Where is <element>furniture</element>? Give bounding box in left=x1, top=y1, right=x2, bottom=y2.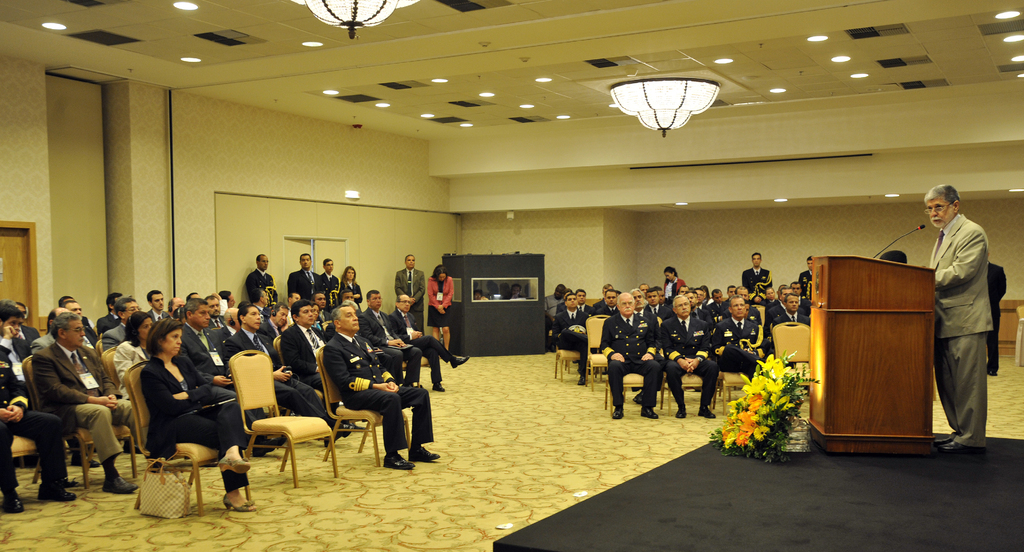
left=605, top=370, right=644, bottom=404.
